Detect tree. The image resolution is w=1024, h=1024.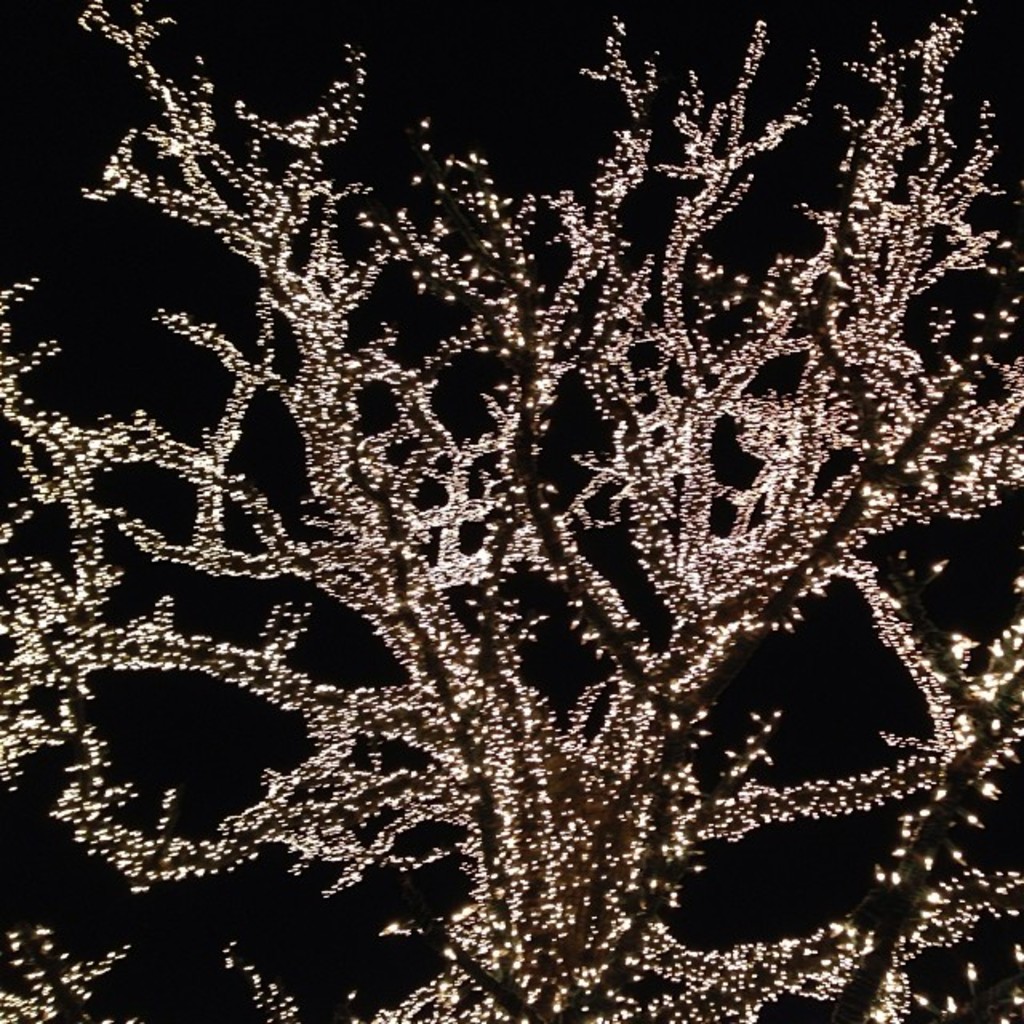
<box>0,0,1022,1022</box>.
